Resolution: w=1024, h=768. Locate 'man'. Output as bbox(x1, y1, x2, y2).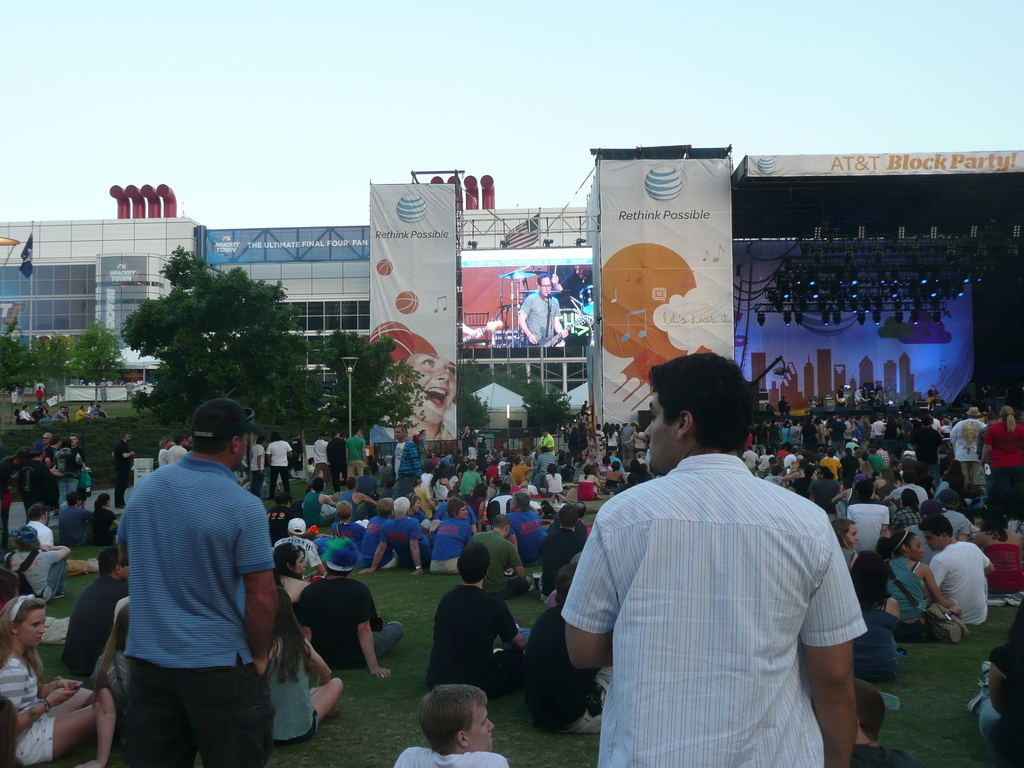
bbox(545, 352, 872, 755).
